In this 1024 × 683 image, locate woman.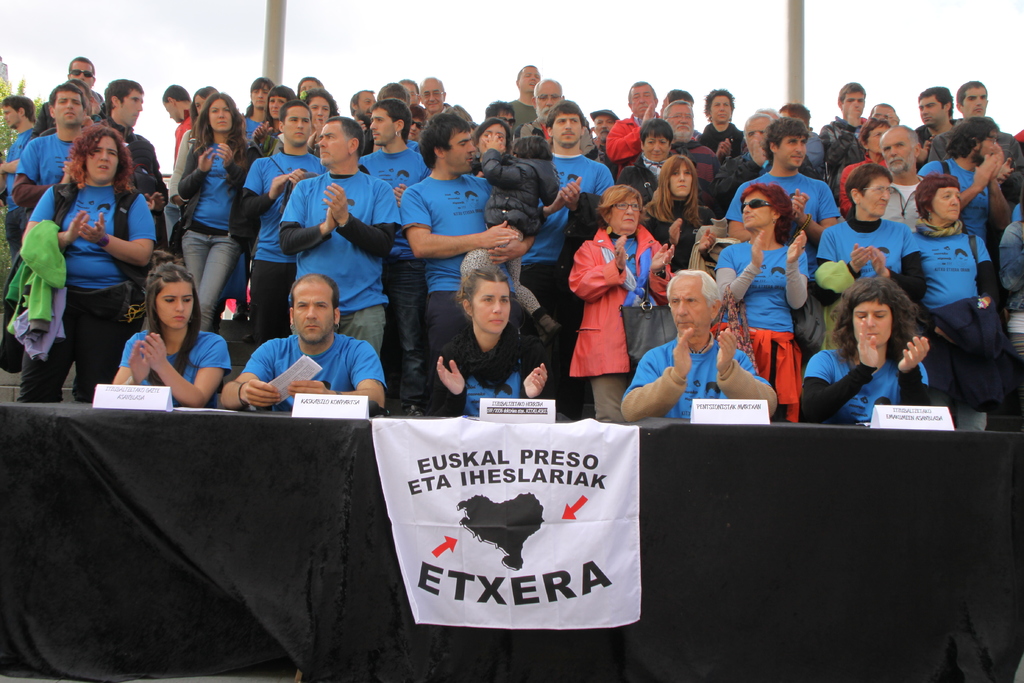
Bounding box: 464/115/511/179.
